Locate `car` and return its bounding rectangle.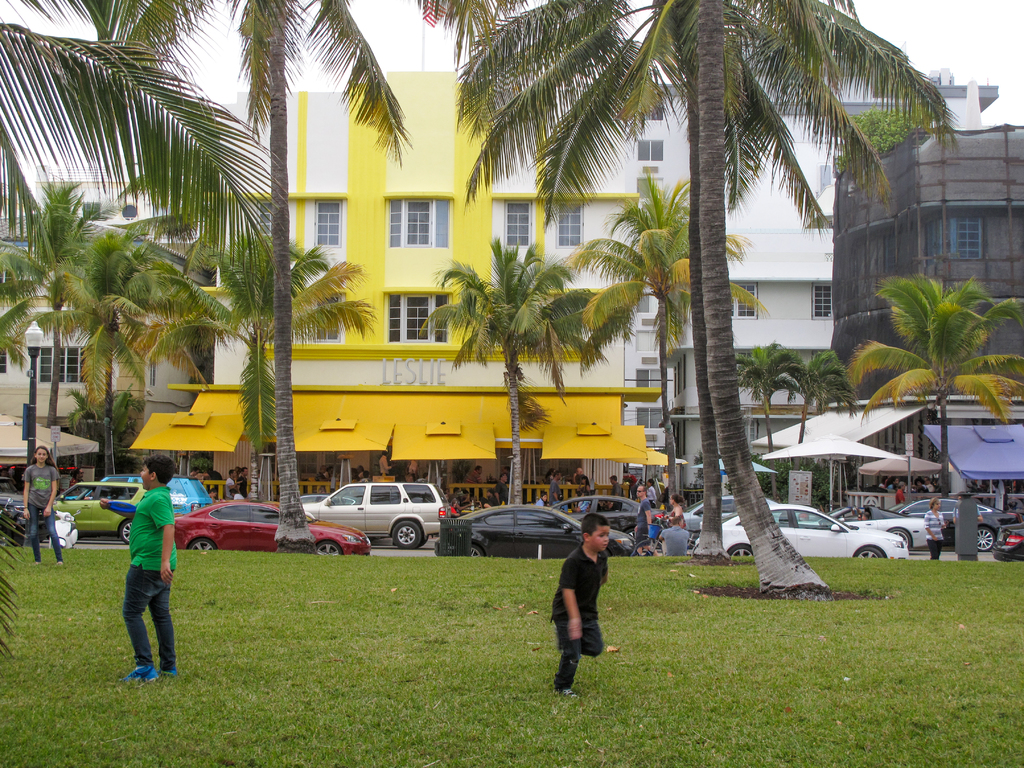
<region>893, 500, 989, 548</region>.
